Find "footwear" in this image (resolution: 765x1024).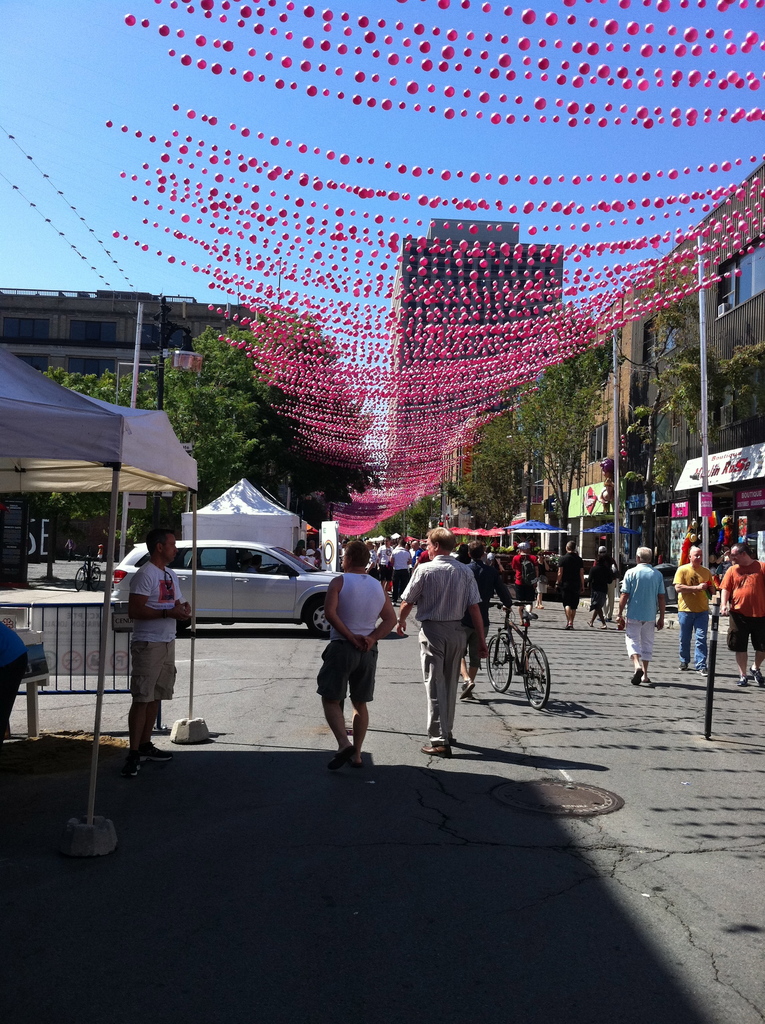
(x1=640, y1=669, x2=651, y2=691).
